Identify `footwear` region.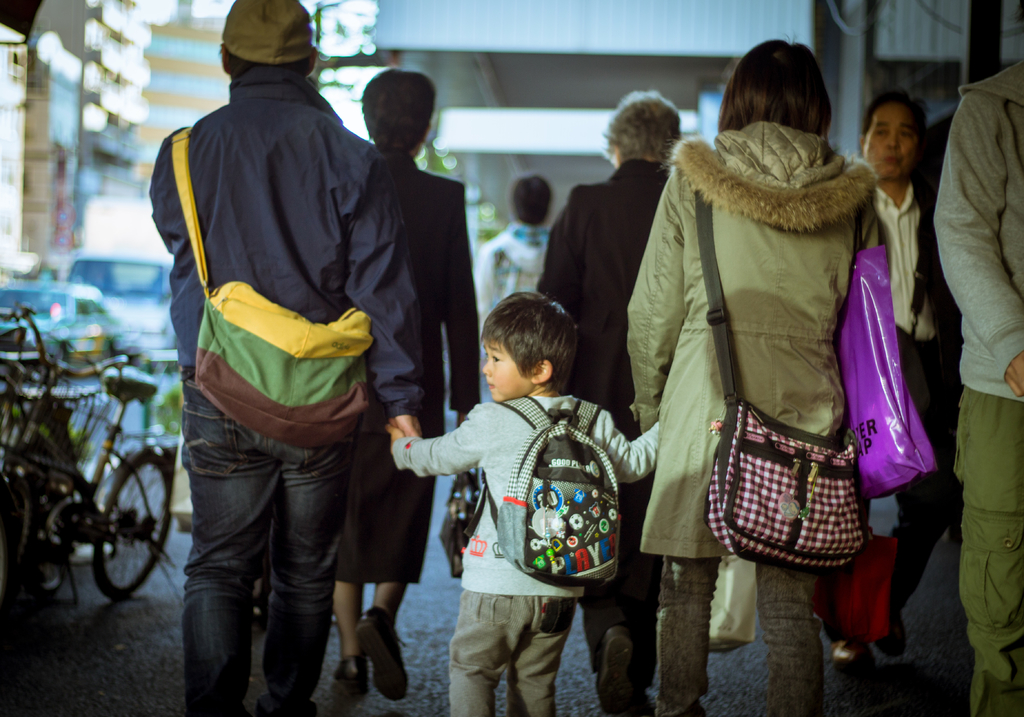
Region: <box>360,609,408,698</box>.
